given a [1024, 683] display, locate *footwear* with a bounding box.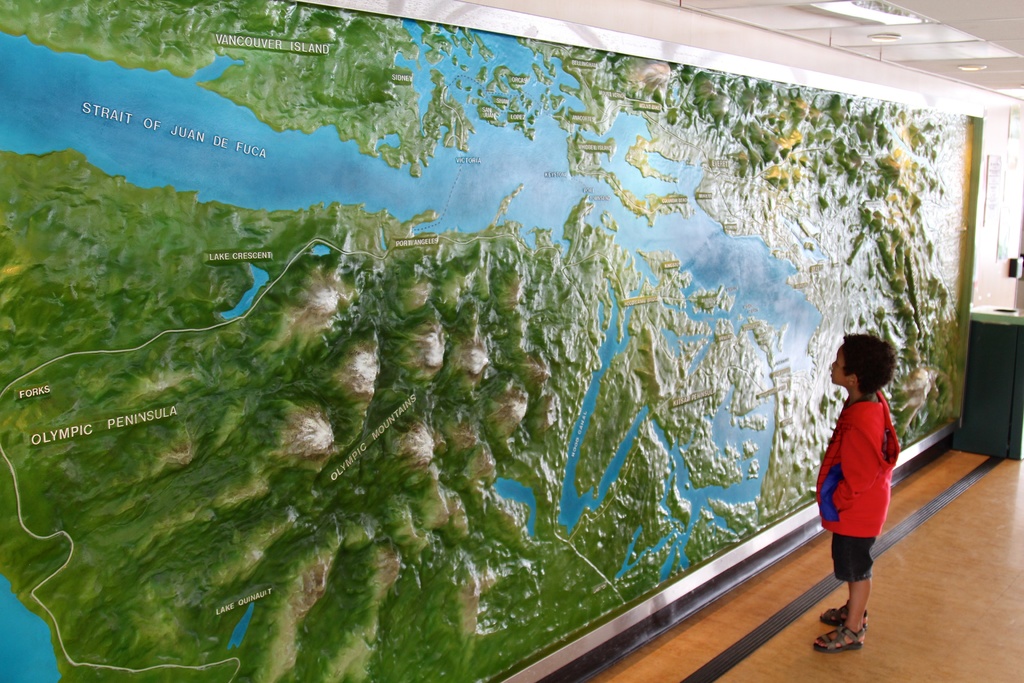
Located: pyautogui.locateOnScreen(824, 604, 870, 625).
